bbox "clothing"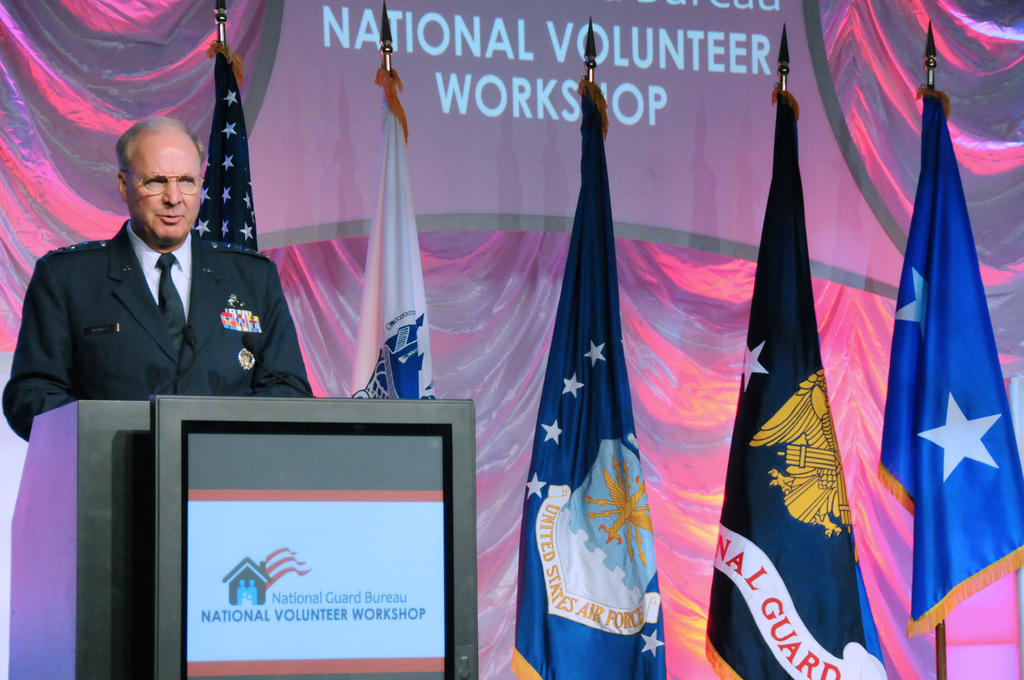
l=13, t=174, r=305, b=444
